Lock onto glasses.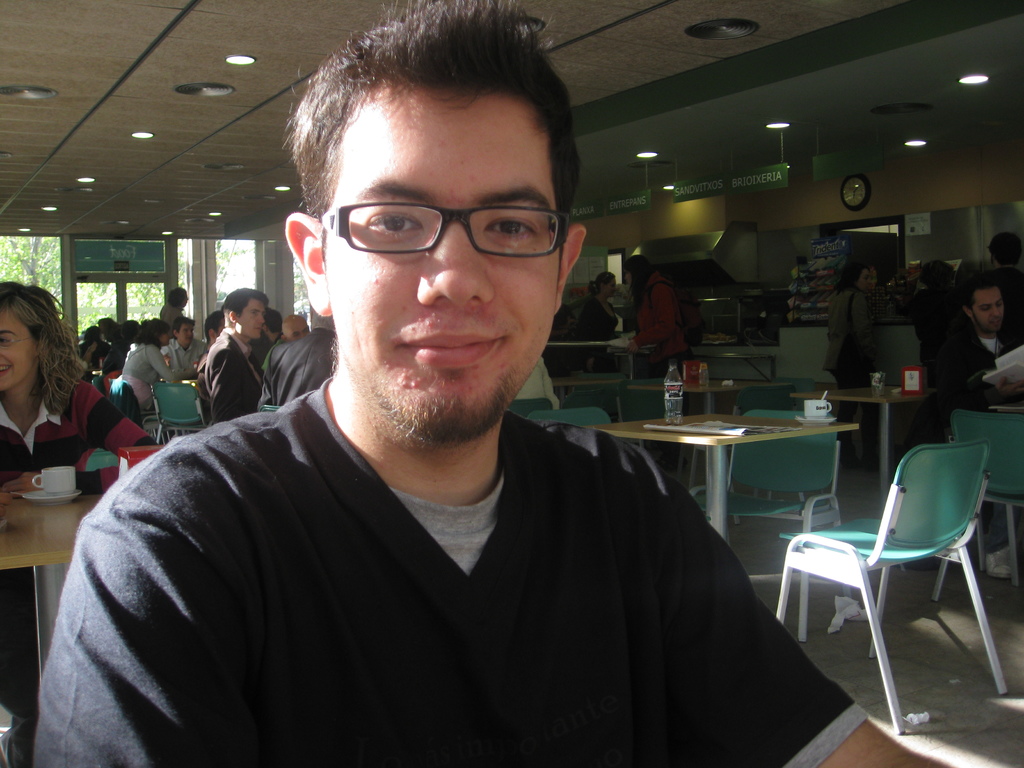
Locked: region(301, 174, 575, 266).
